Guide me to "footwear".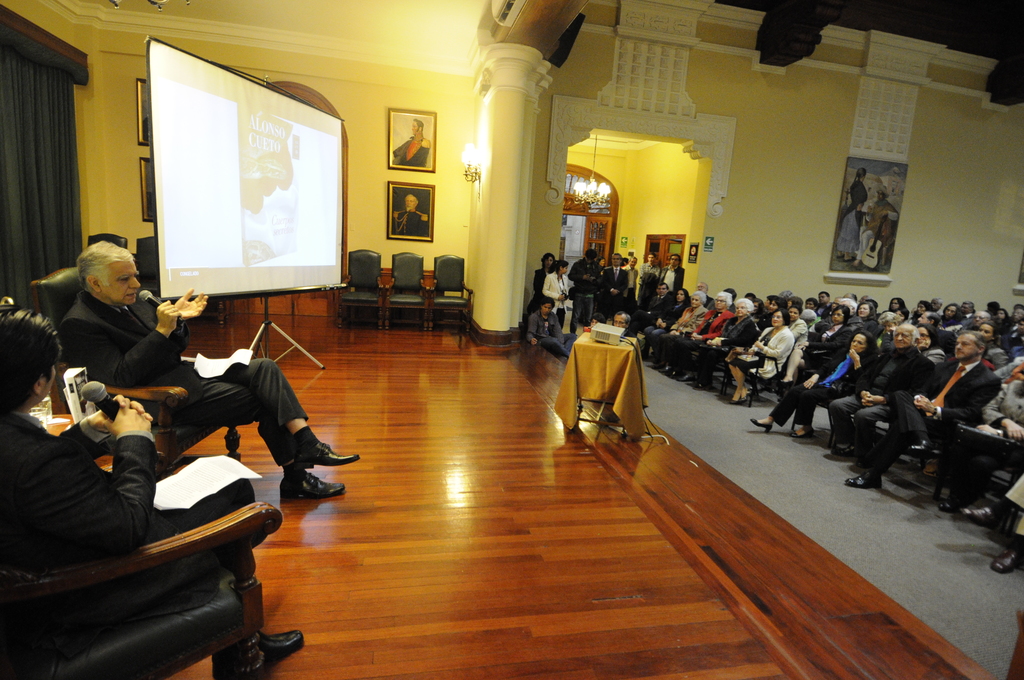
Guidance: <bbox>296, 442, 358, 466</bbox>.
